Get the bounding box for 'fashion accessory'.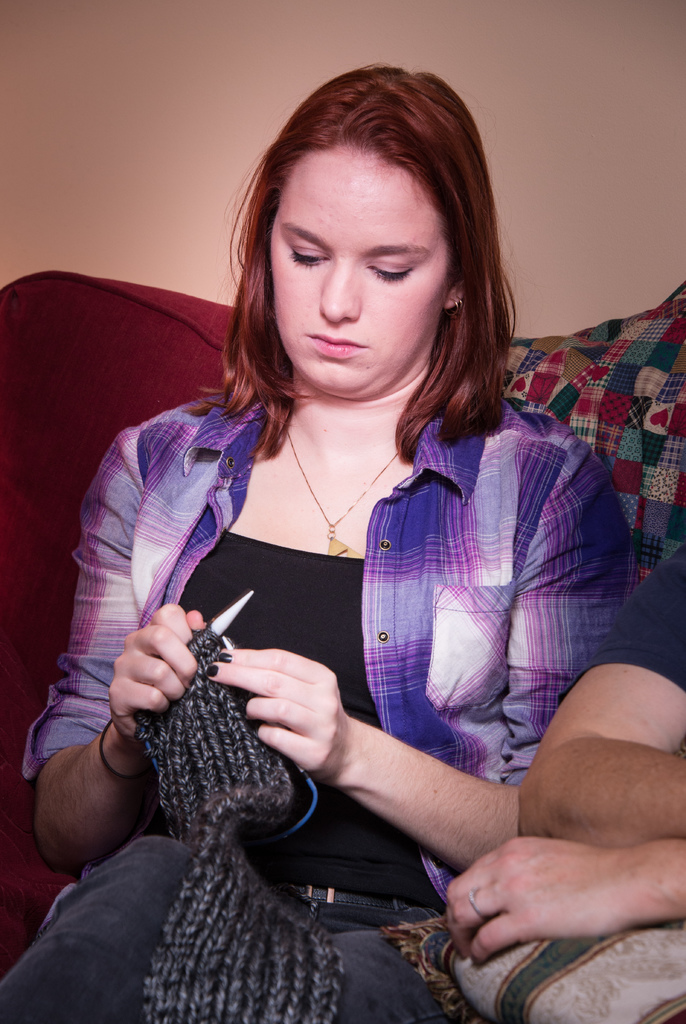
select_region(470, 888, 493, 922).
